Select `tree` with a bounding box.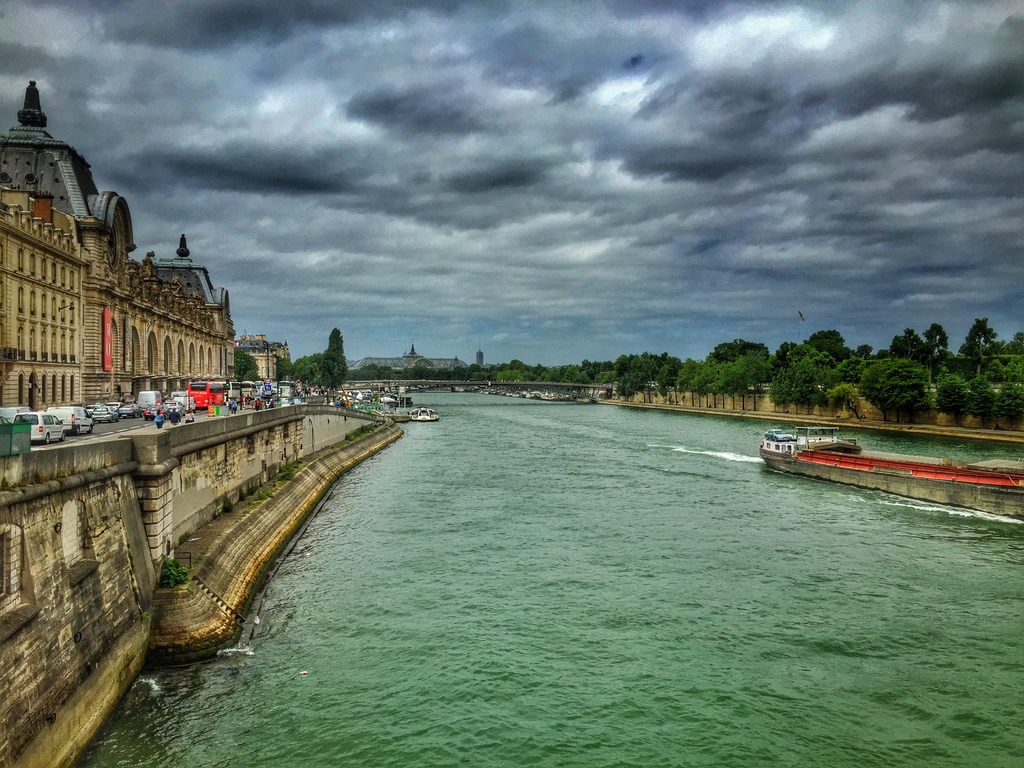
(x1=852, y1=350, x2=934, y2=418).
